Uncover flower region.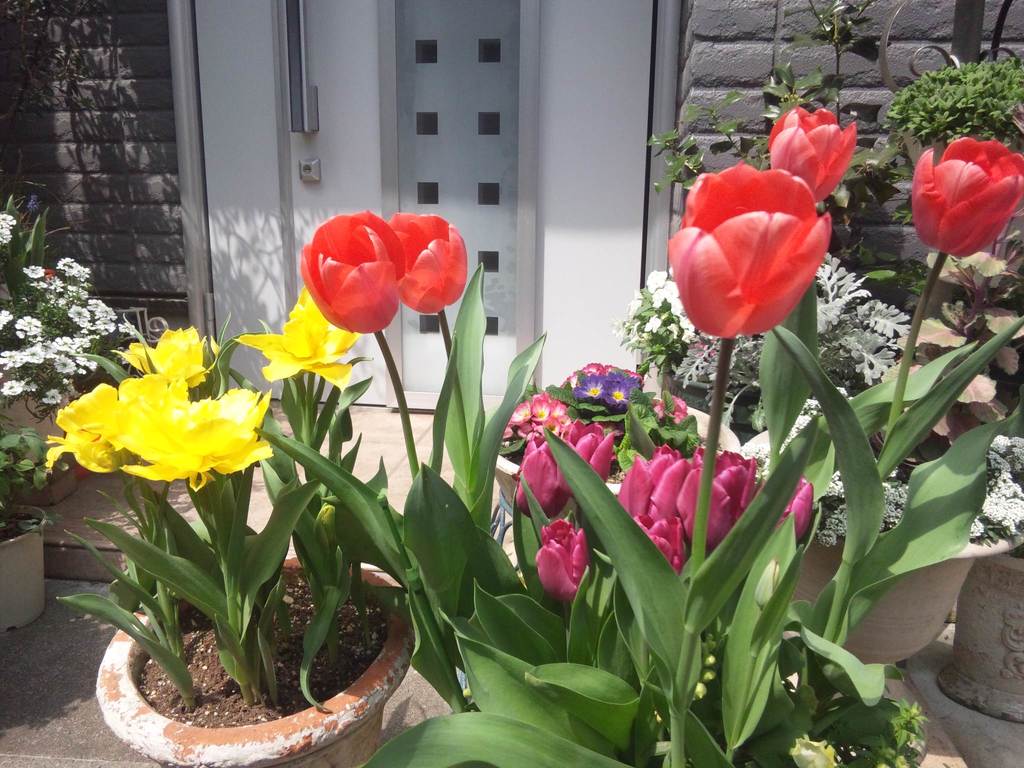
Uncovered: <box>556,415,614,511</box>.
